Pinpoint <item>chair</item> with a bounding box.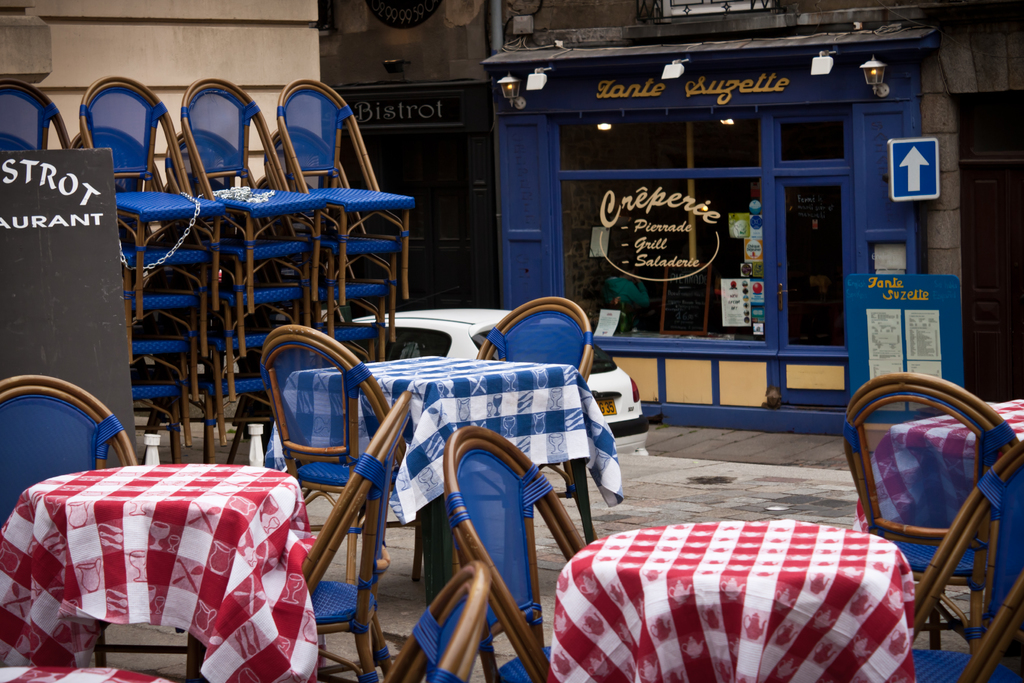
detection(438, 431, 584, 682).
